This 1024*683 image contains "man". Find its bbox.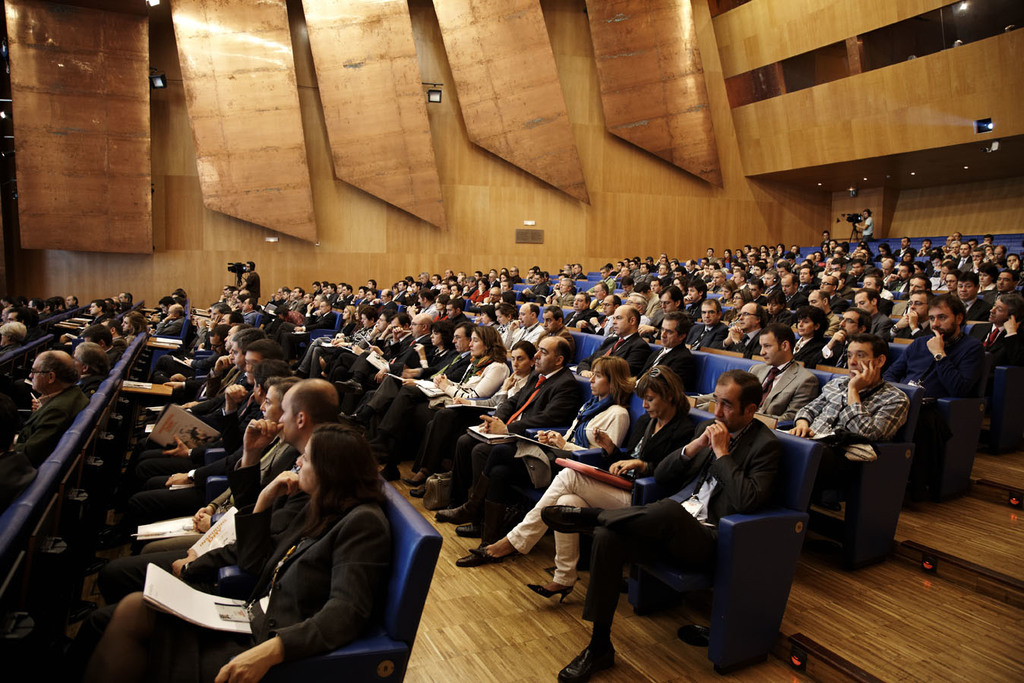
l=179, t=304, r=251, b=338.
